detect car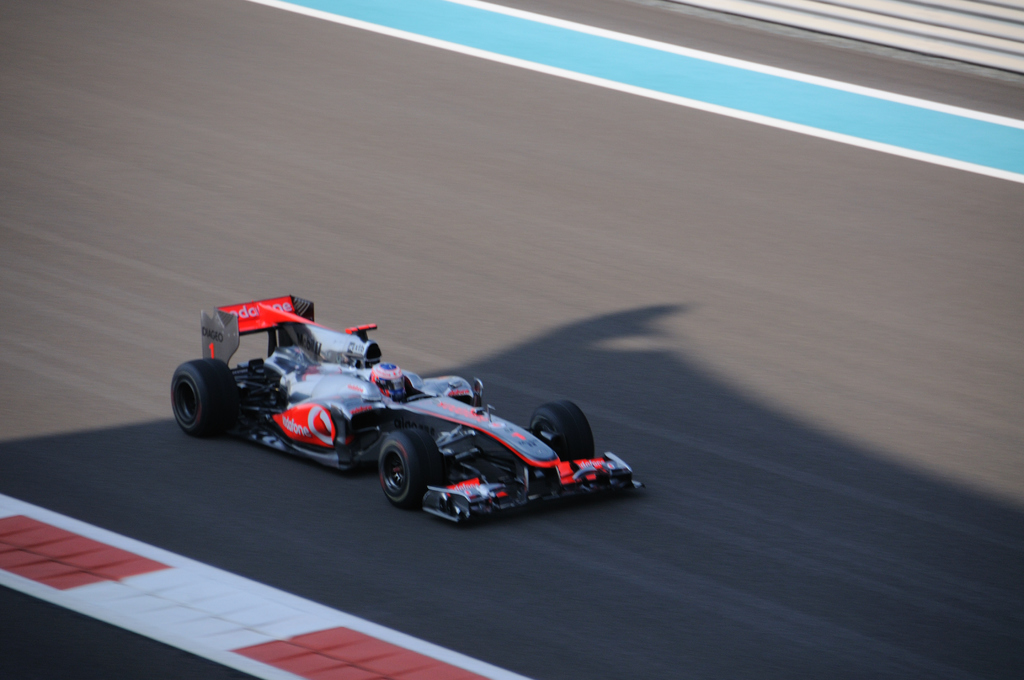
box=[166, 293, 645, 534]
